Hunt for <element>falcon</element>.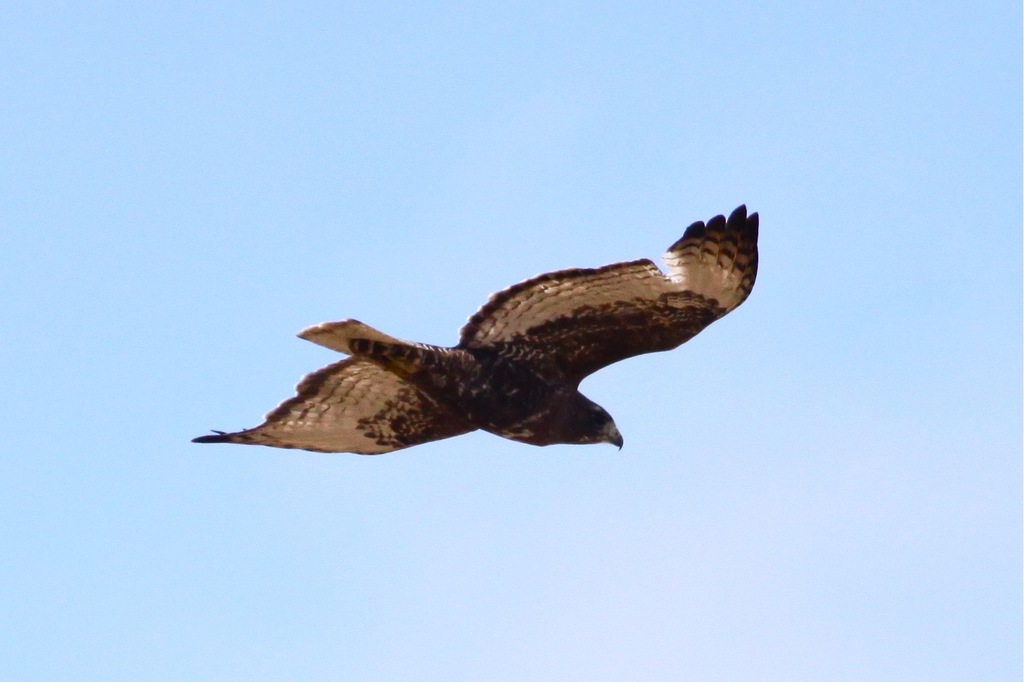
Hunted down at pyautogui.locateOnScreen(190, 205, 789, 484).
